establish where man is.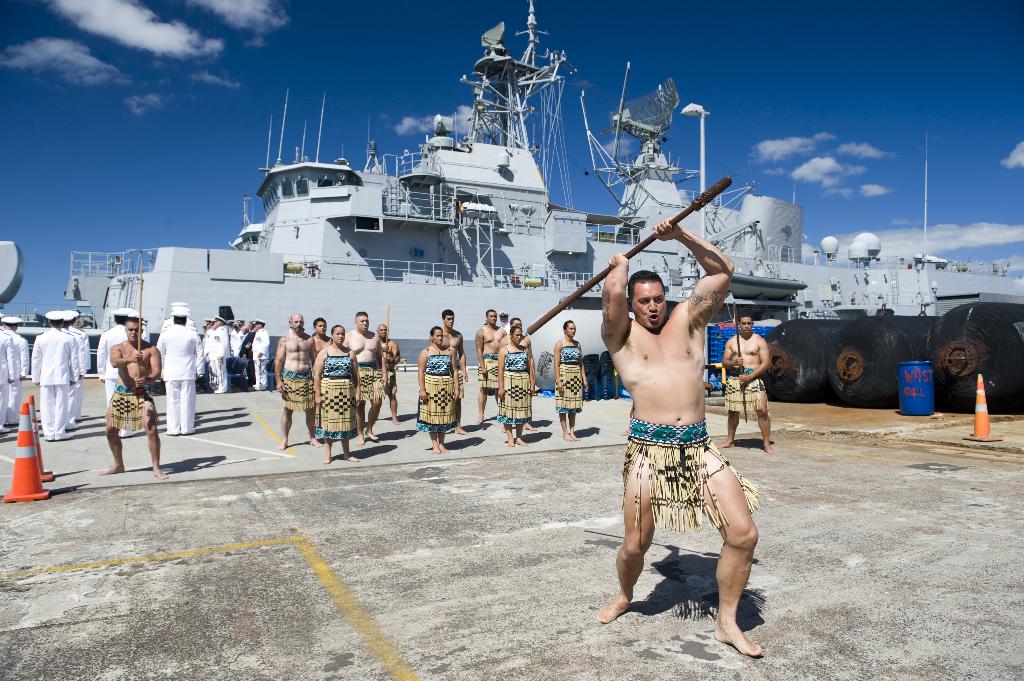
Established at [438,308,471,435].
